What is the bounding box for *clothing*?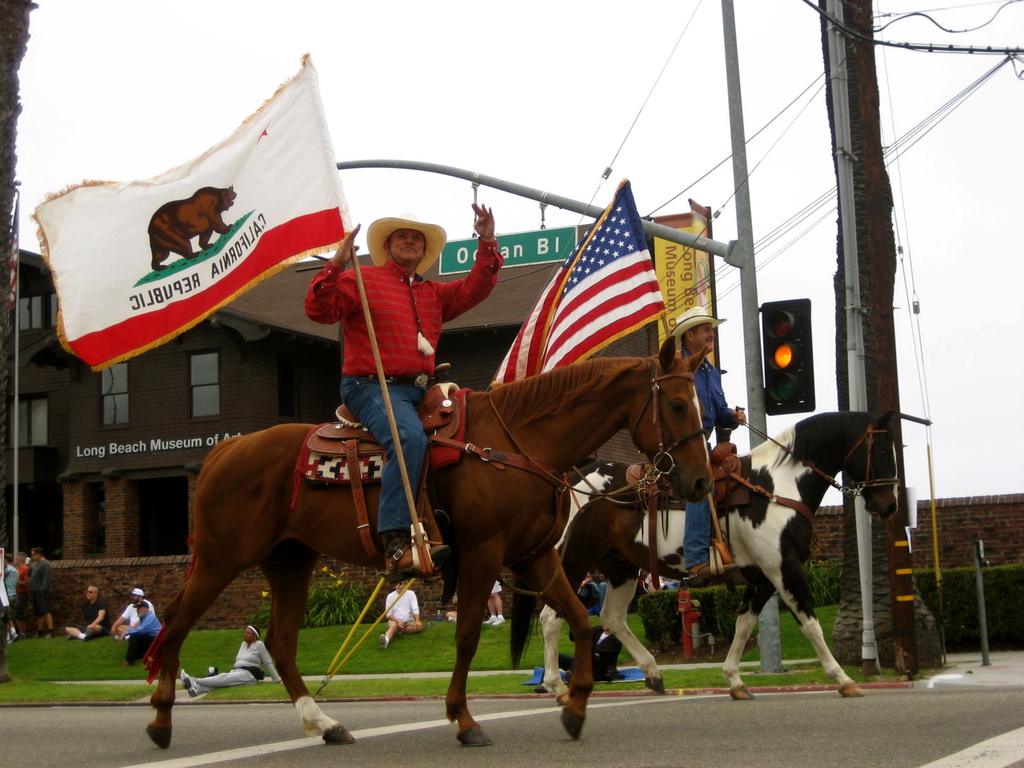
(left=292, top=191, right=493, bottom=454).
